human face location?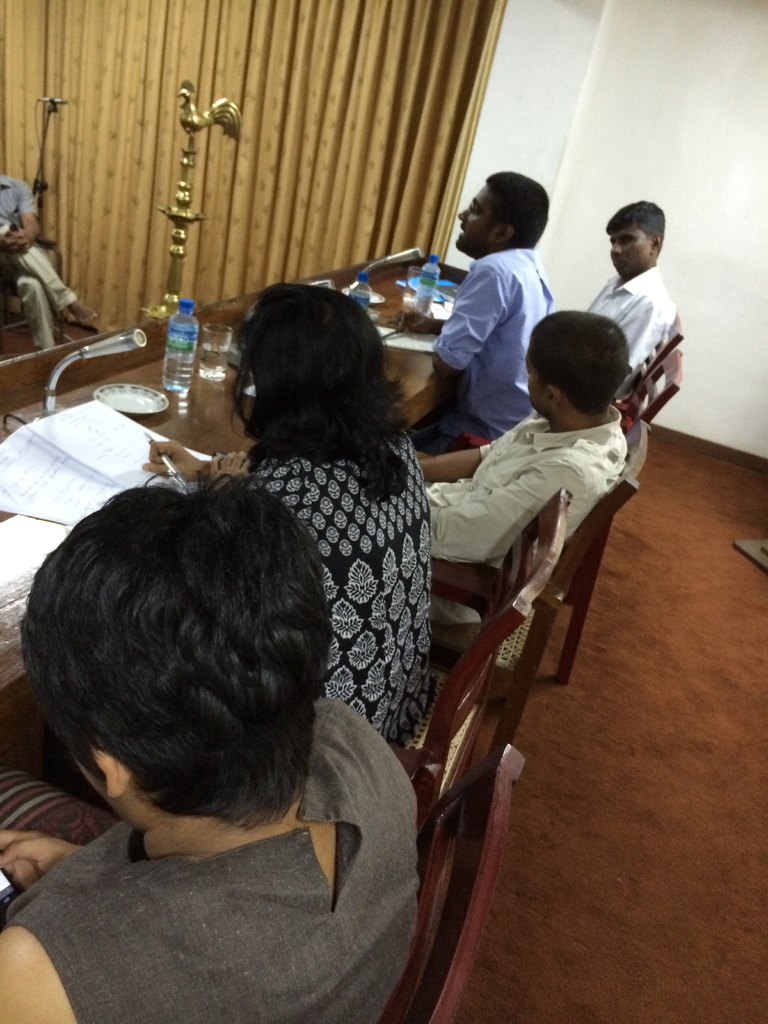
{"x1": 453, "y1": 182, "x2": 492, "y2": 252}
